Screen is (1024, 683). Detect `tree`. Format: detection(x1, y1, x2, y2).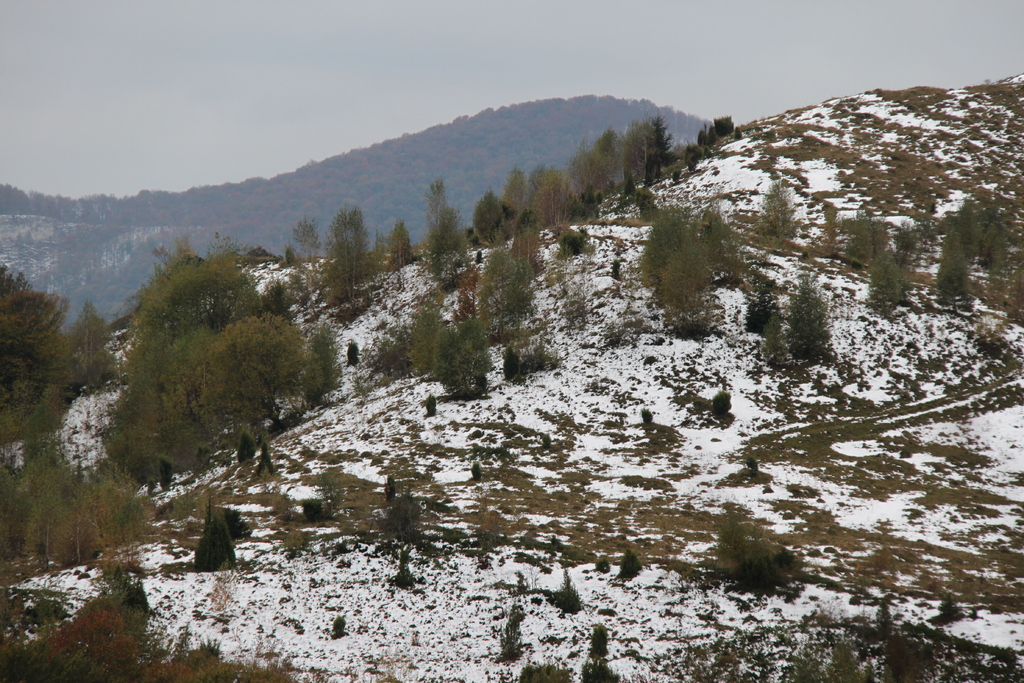
detection(424, 203, 468, 307).
